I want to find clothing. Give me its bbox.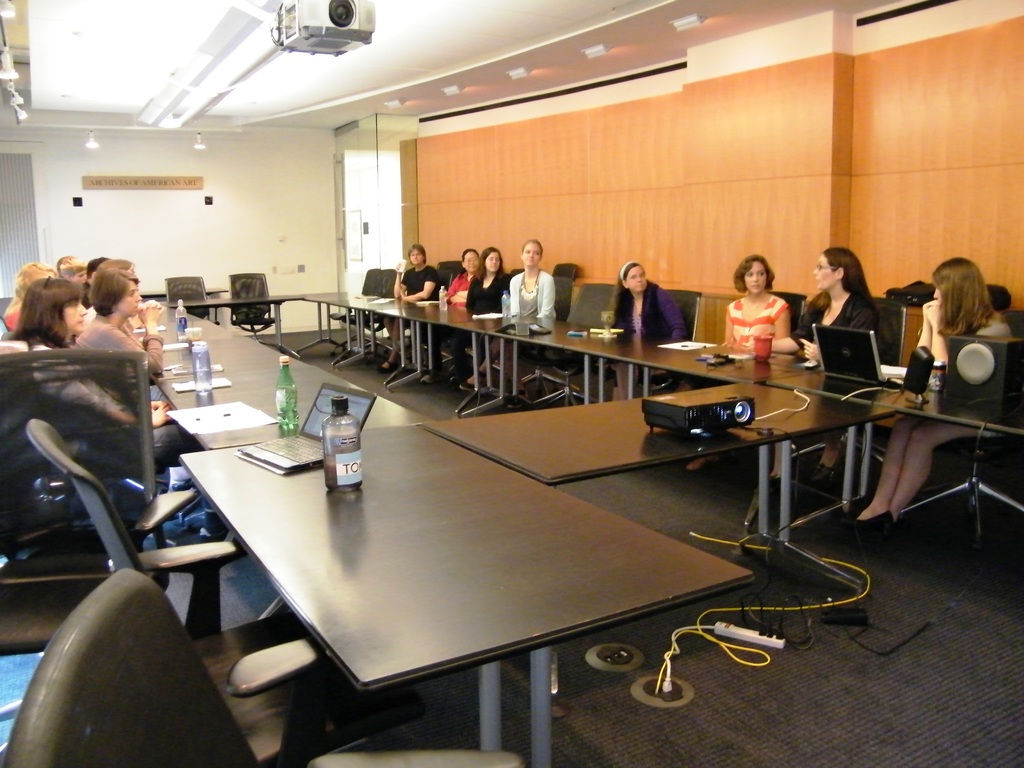
<region>720, 276, 804, 357</region>.
